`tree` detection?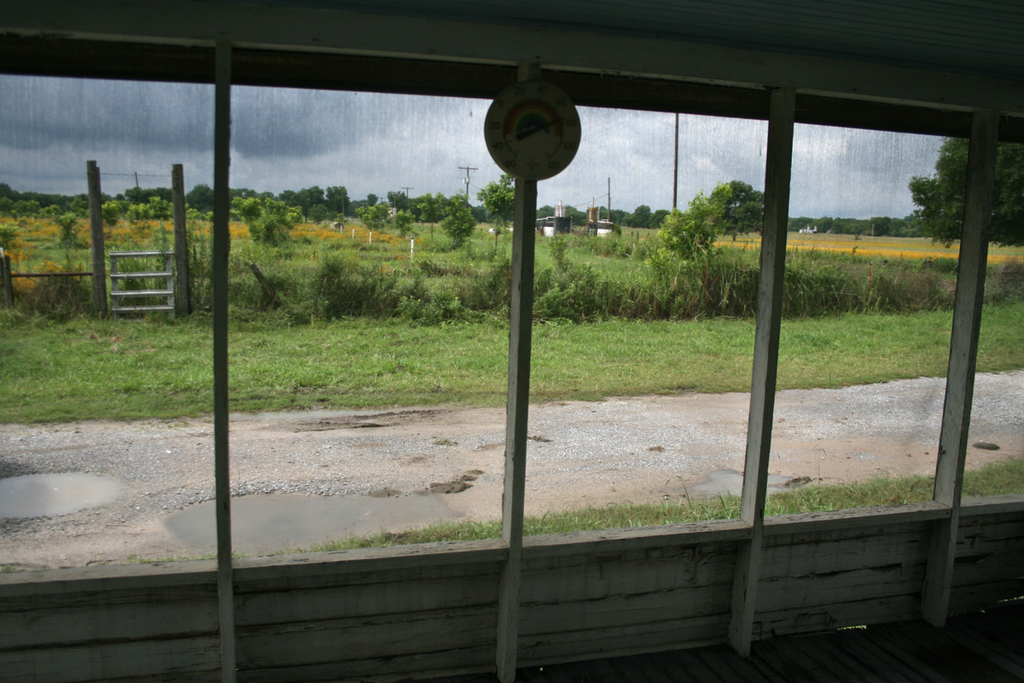
[left=423, top=196, right=480, bottom=252]
